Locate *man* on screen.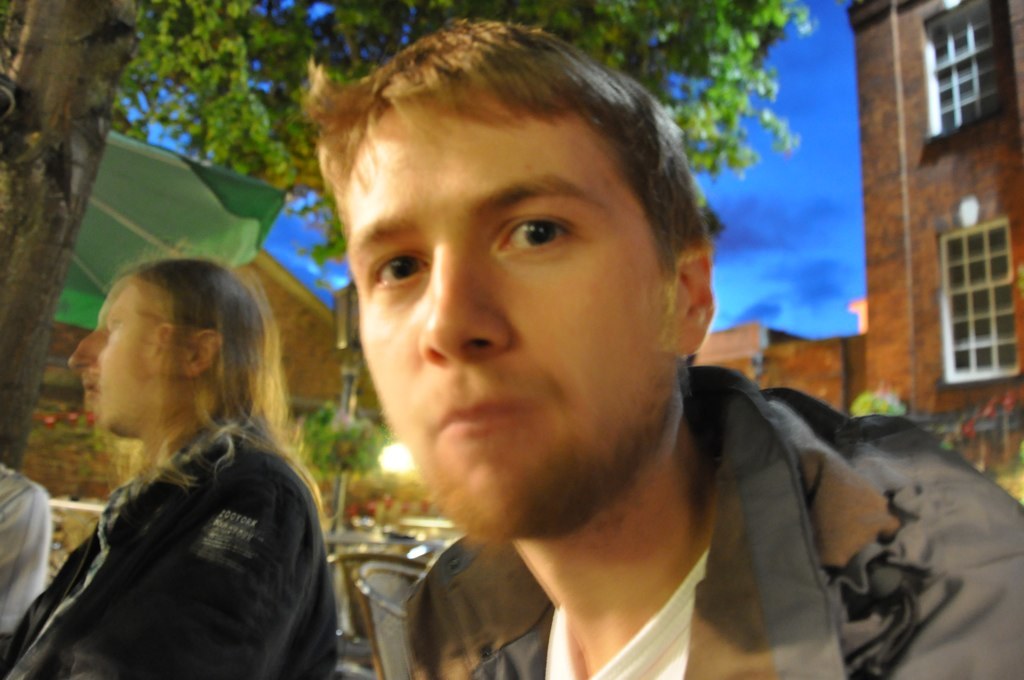
On screen at l=319, t=0, r=1023, b=679.
